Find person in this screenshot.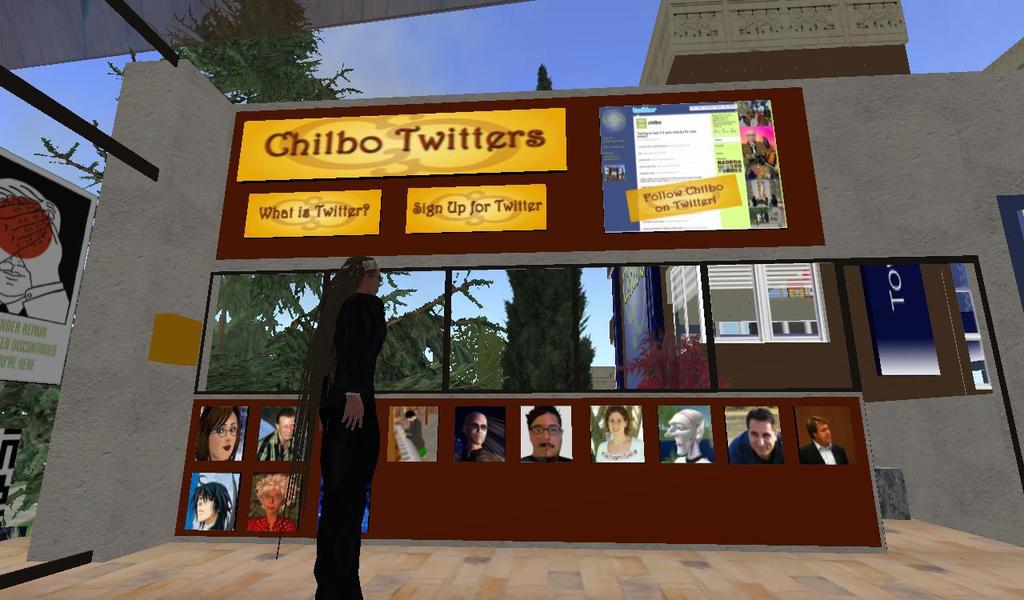
The bounding box for person is rect(660, 406, 716, 465).
